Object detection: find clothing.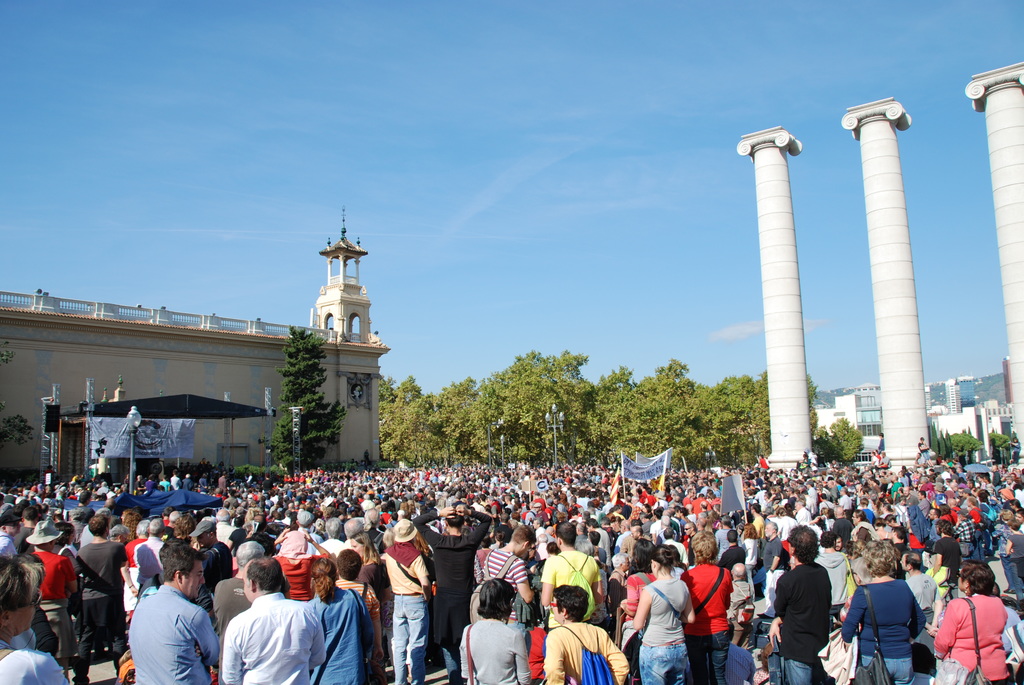
x1=221 y1=587 x2=330 y2=684.
